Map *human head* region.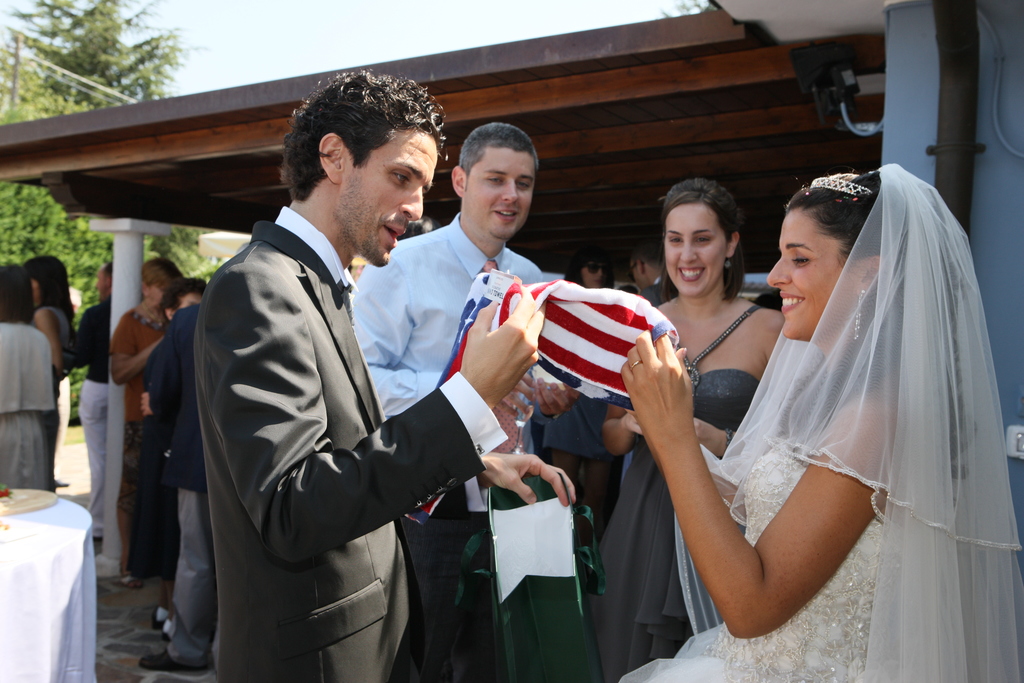
Mapped to region(0, 272, 36, 321).
